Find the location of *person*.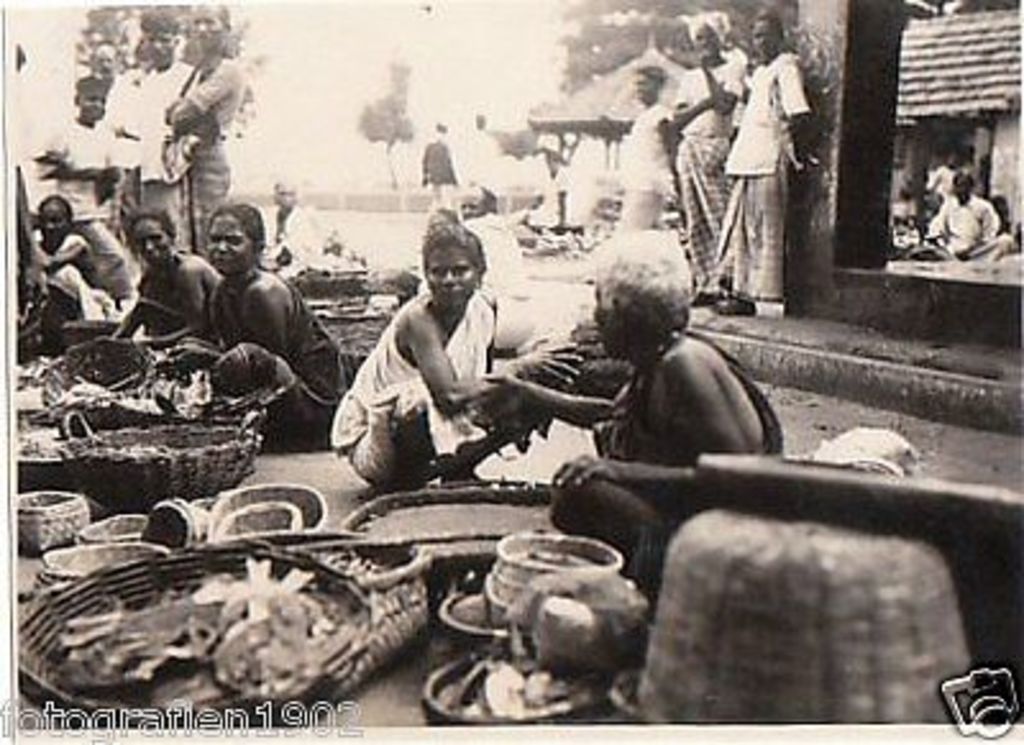
Location: {"left": 31, "top": 192, "right": 120, "bottom": 325}.
